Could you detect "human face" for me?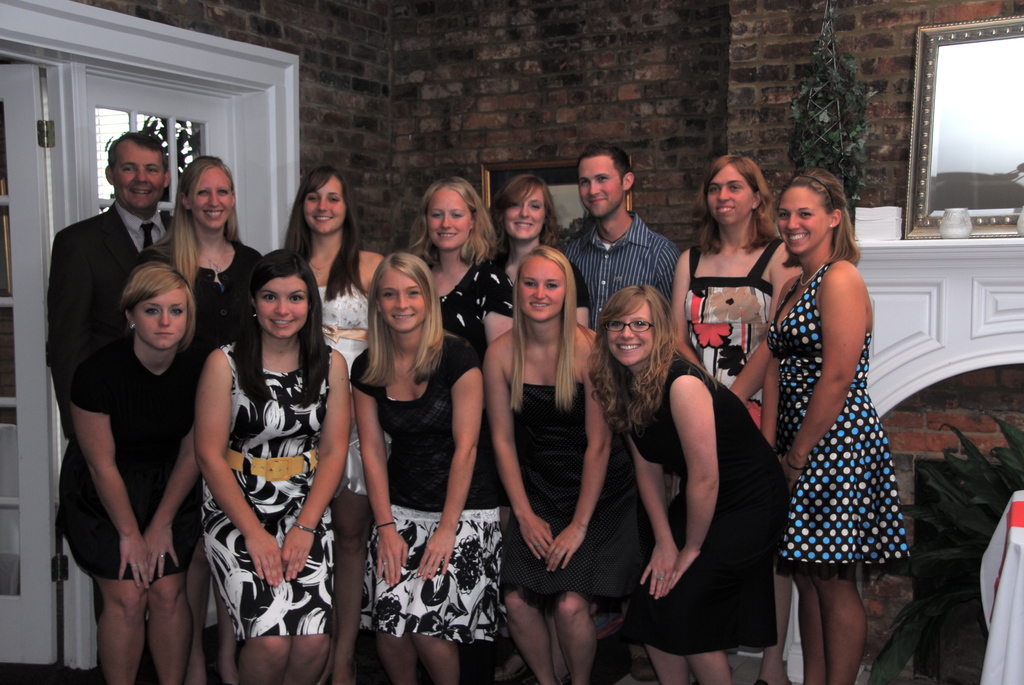
Detection result: rect(778, 186, 826, 258).
